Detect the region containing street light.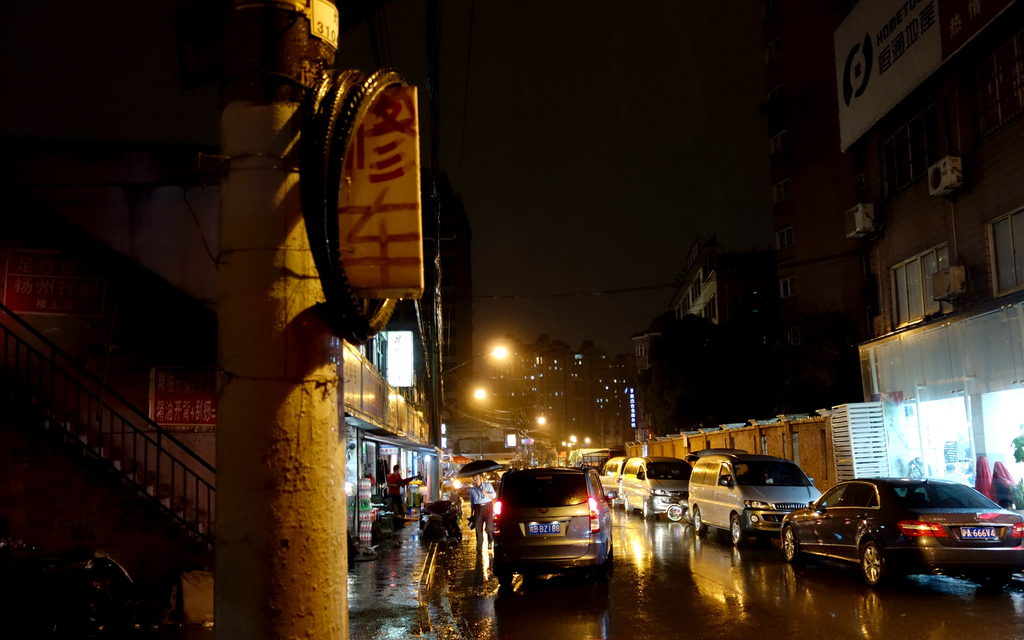
region(442, 344, 506, 378).
